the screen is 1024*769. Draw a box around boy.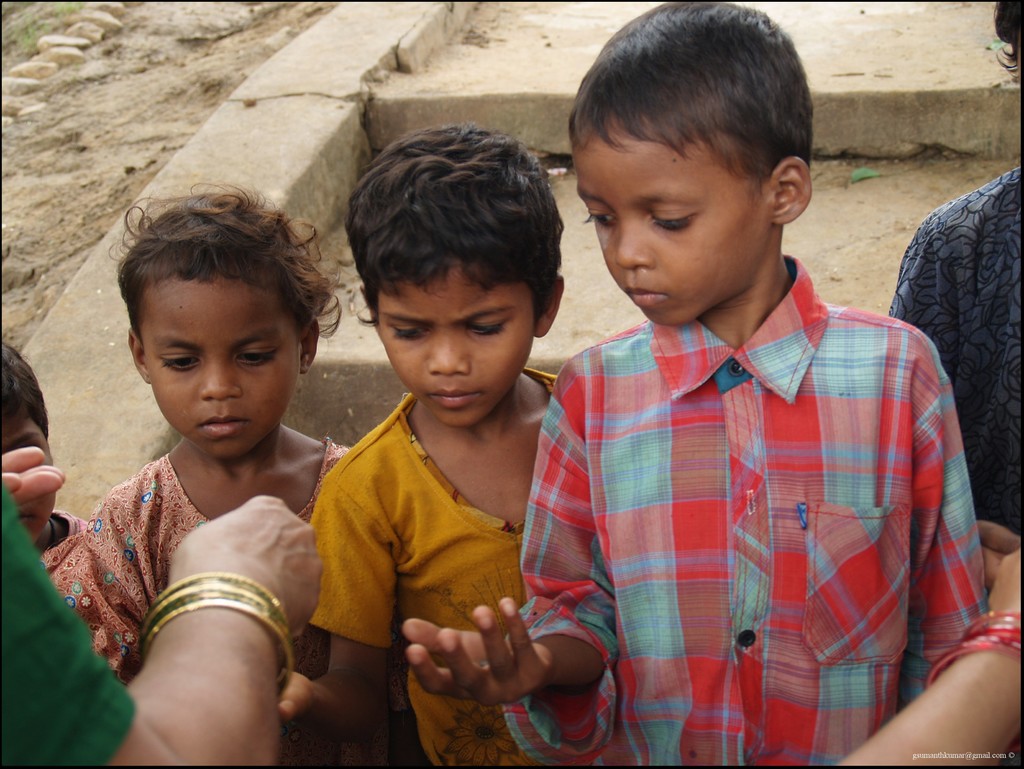
(404,0,1007,768).
